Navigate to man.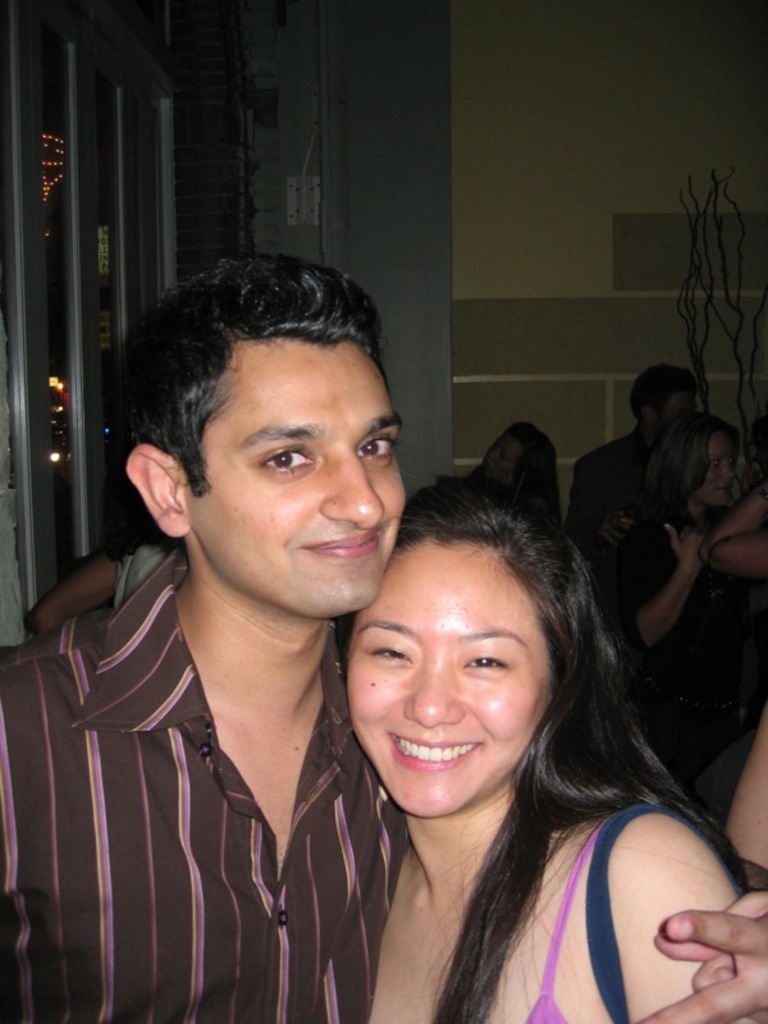
Navigation target: (6,247,763,1023).
